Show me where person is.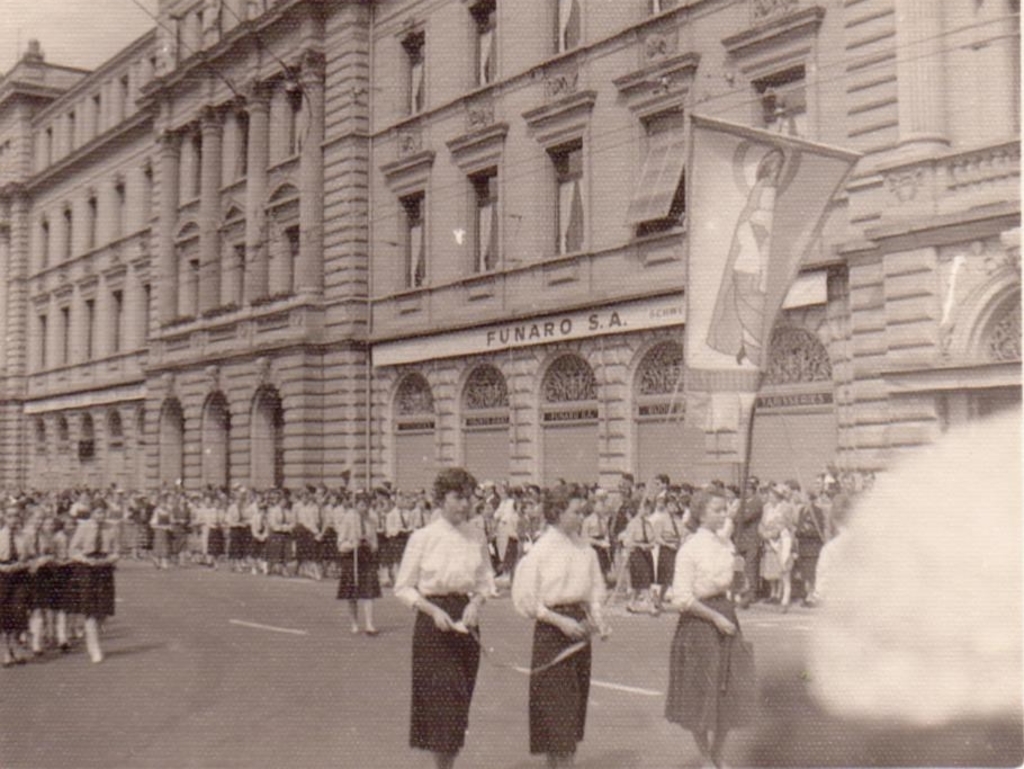
person is at rect(334, 492, 375, 631).
